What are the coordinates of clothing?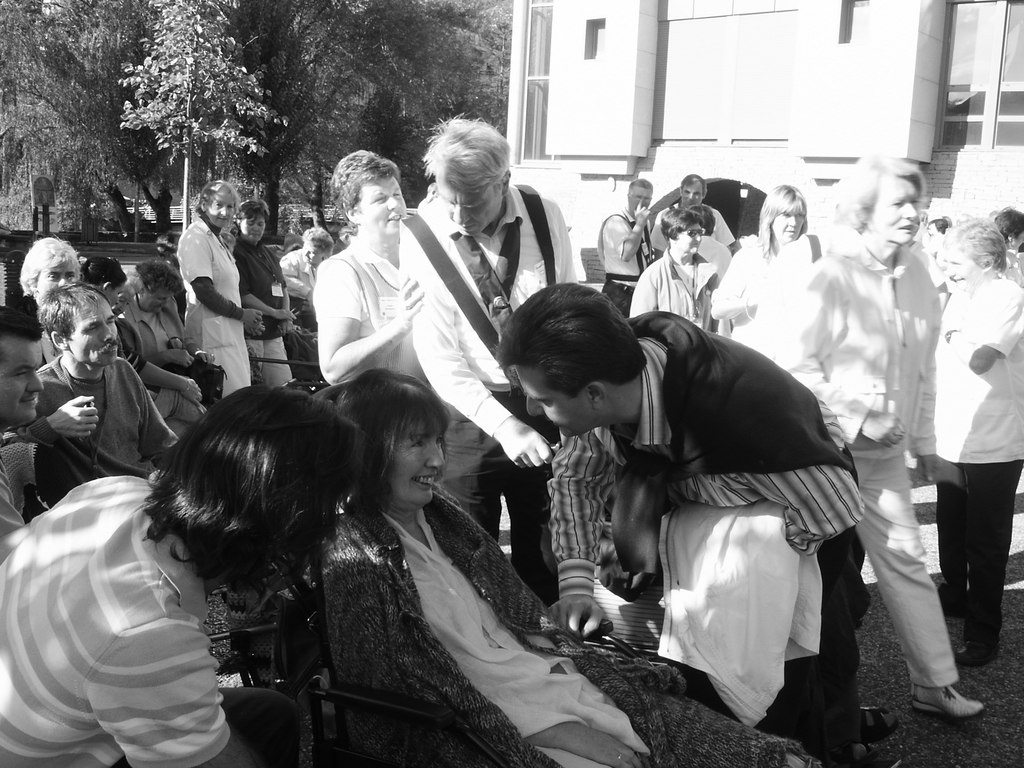
box=[271, 248, 326, 292].
